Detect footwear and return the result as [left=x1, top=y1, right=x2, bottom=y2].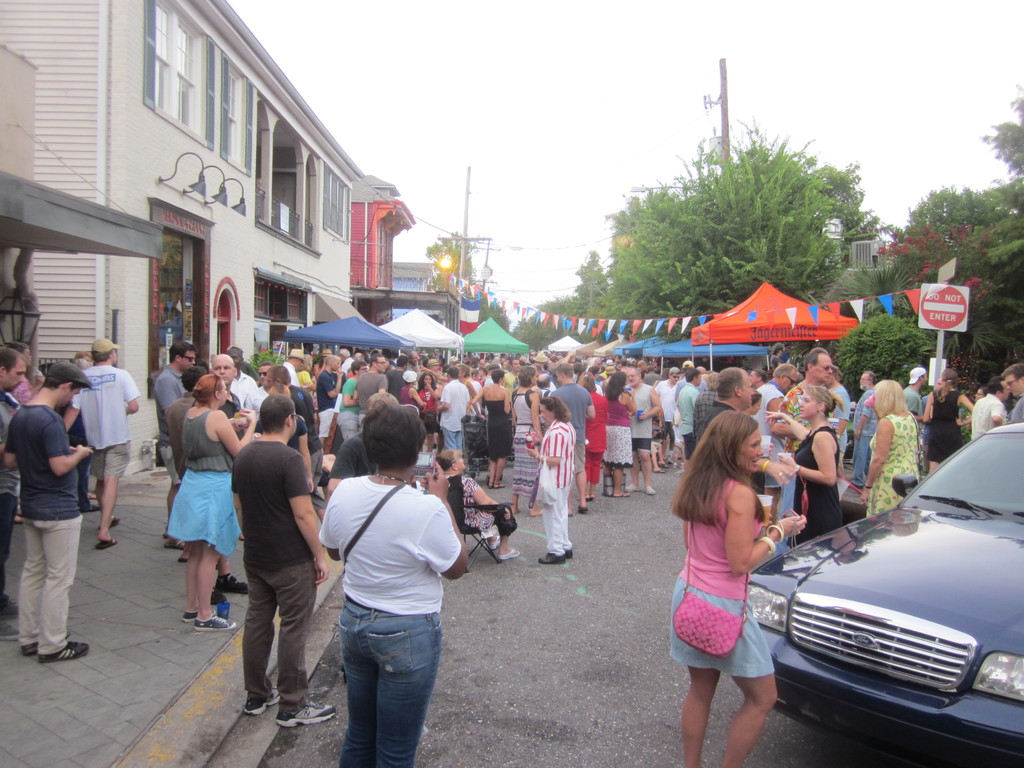
[left=630, top=484, right=640, bottom=495].
